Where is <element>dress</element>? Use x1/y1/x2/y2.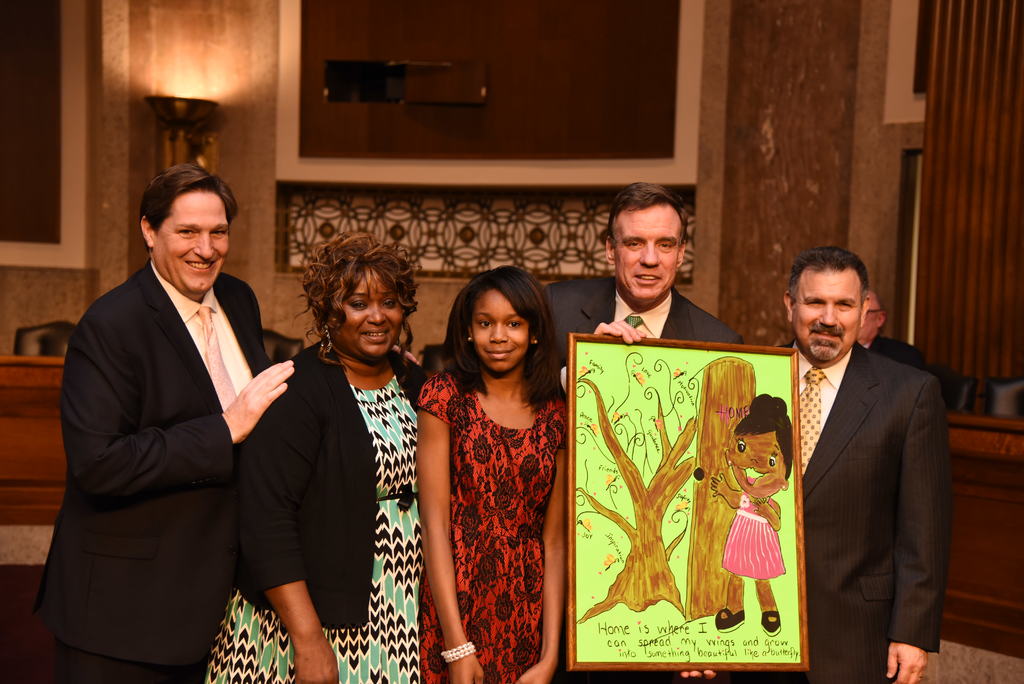
724/493/787/582.
